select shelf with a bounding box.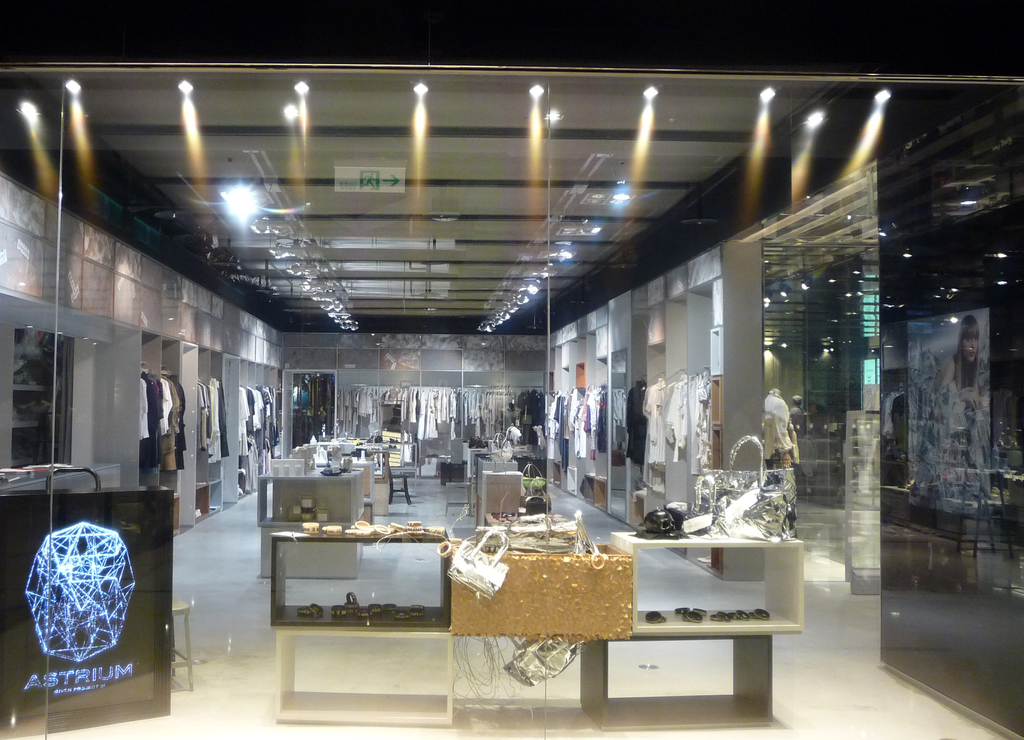
box(649, 353, 663, 384).
